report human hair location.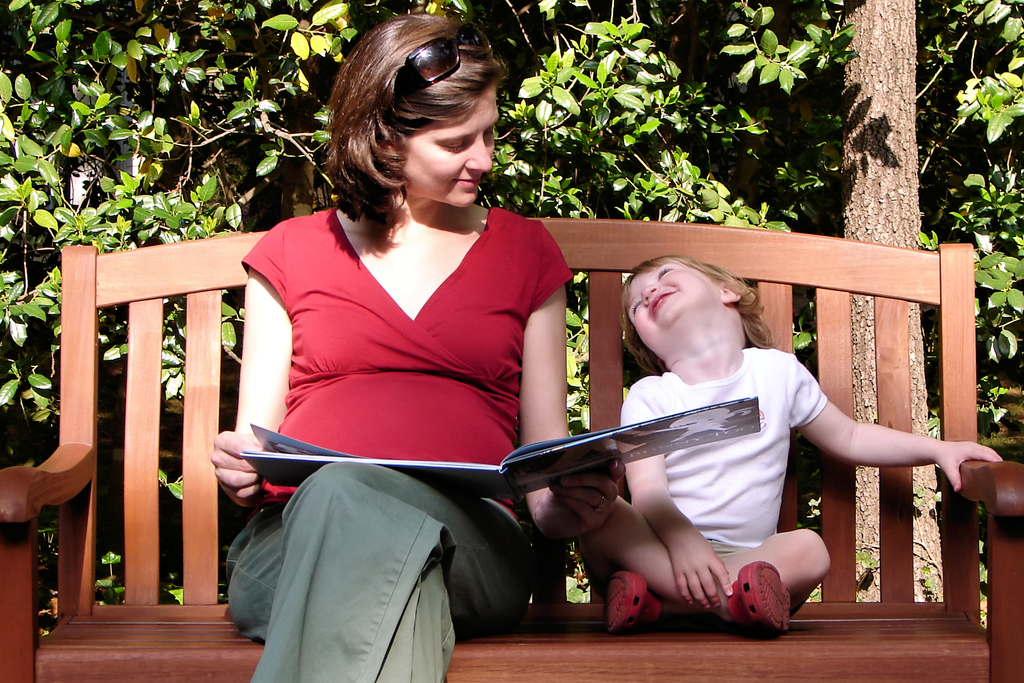
Report: <bbox>618, 247, 776, 378</bbox>.
